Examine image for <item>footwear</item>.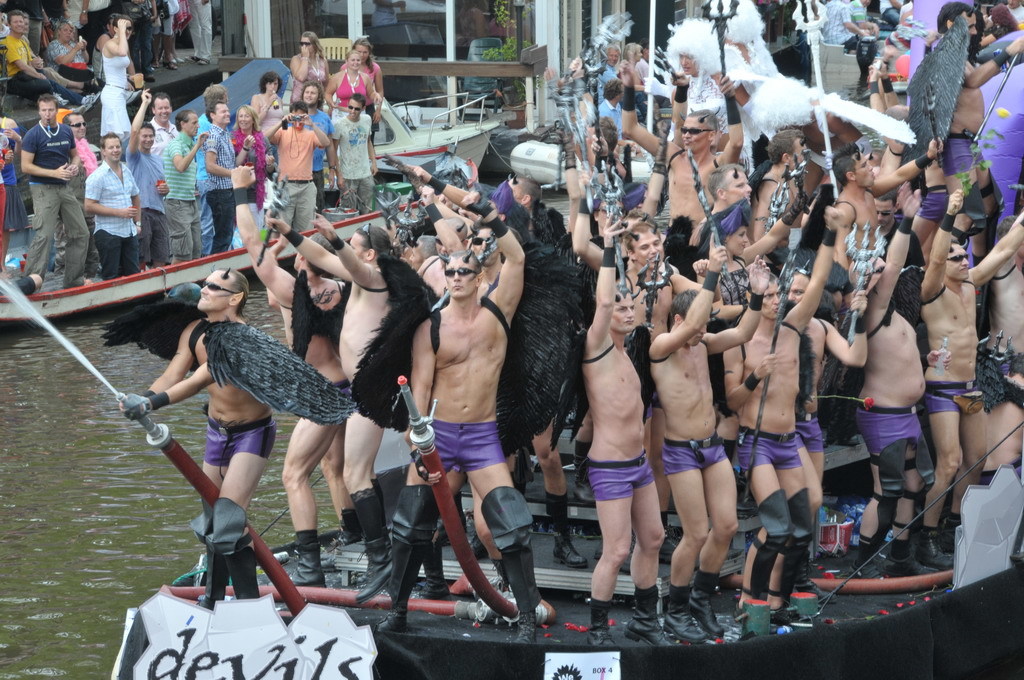
Examination result: 191/545/231/599.
